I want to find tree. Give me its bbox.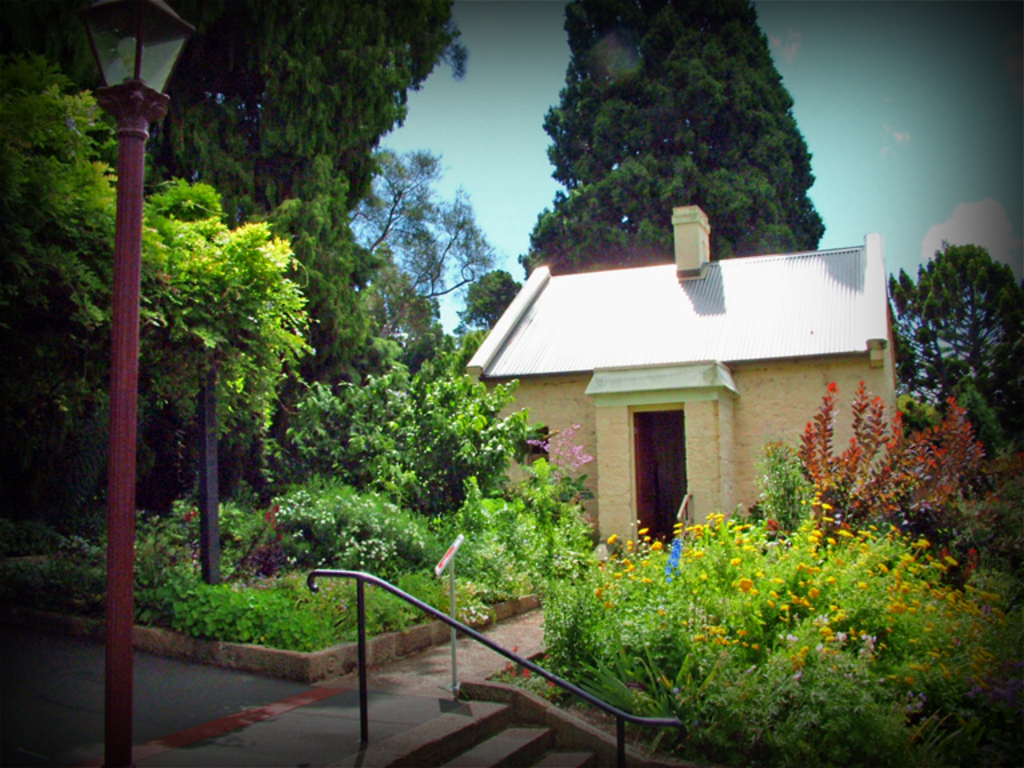
detection(5, 0, 461, 227).
